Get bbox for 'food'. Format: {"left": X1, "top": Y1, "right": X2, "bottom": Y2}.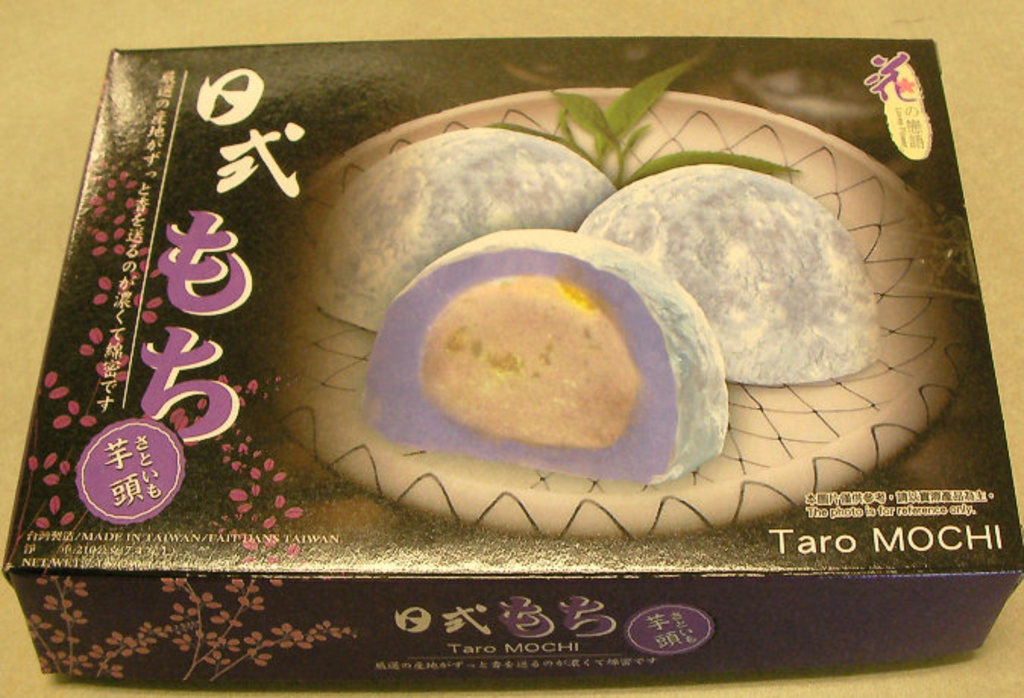
{"left": 297, "top": 129, "right": 617, "bottom": 332}.
